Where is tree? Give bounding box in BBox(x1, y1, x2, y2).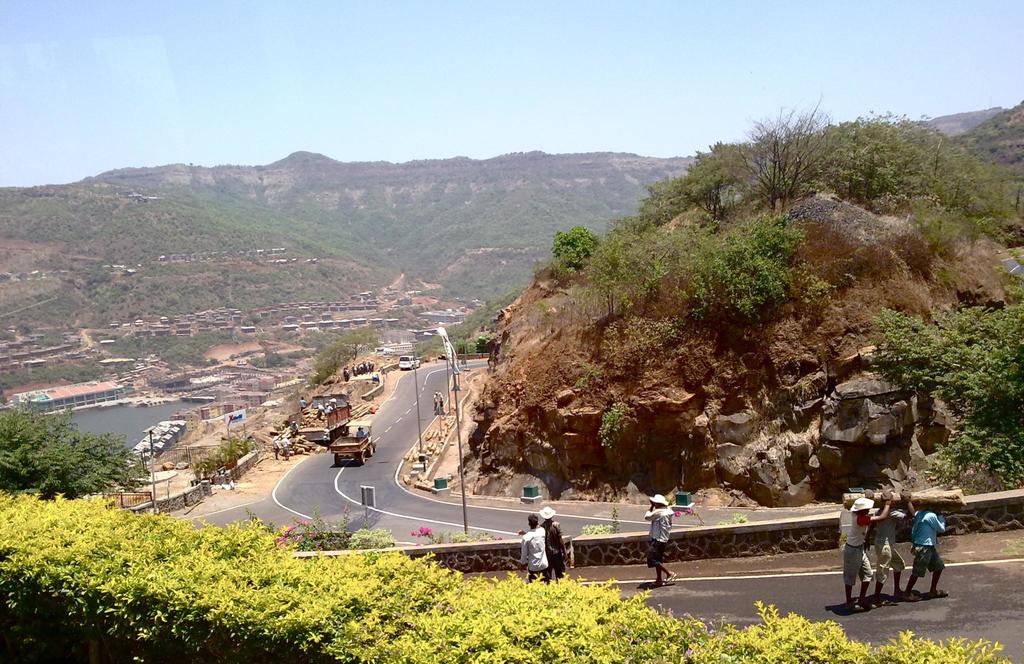
BBox(683, 211, 806, 323).
